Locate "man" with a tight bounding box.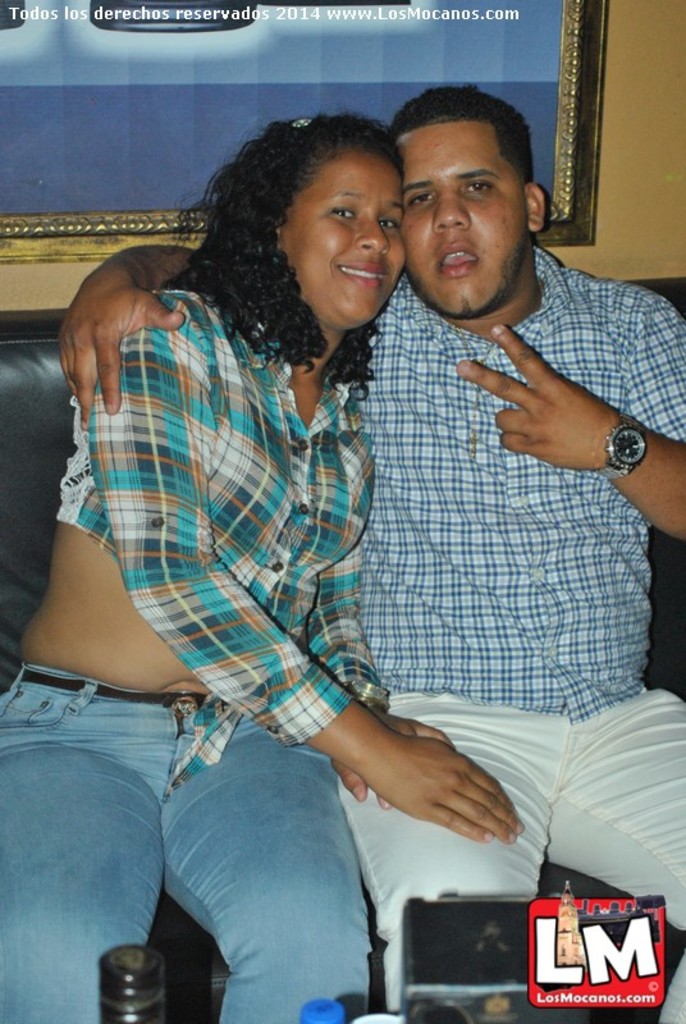
locate(50, 72, 685, 1023).
